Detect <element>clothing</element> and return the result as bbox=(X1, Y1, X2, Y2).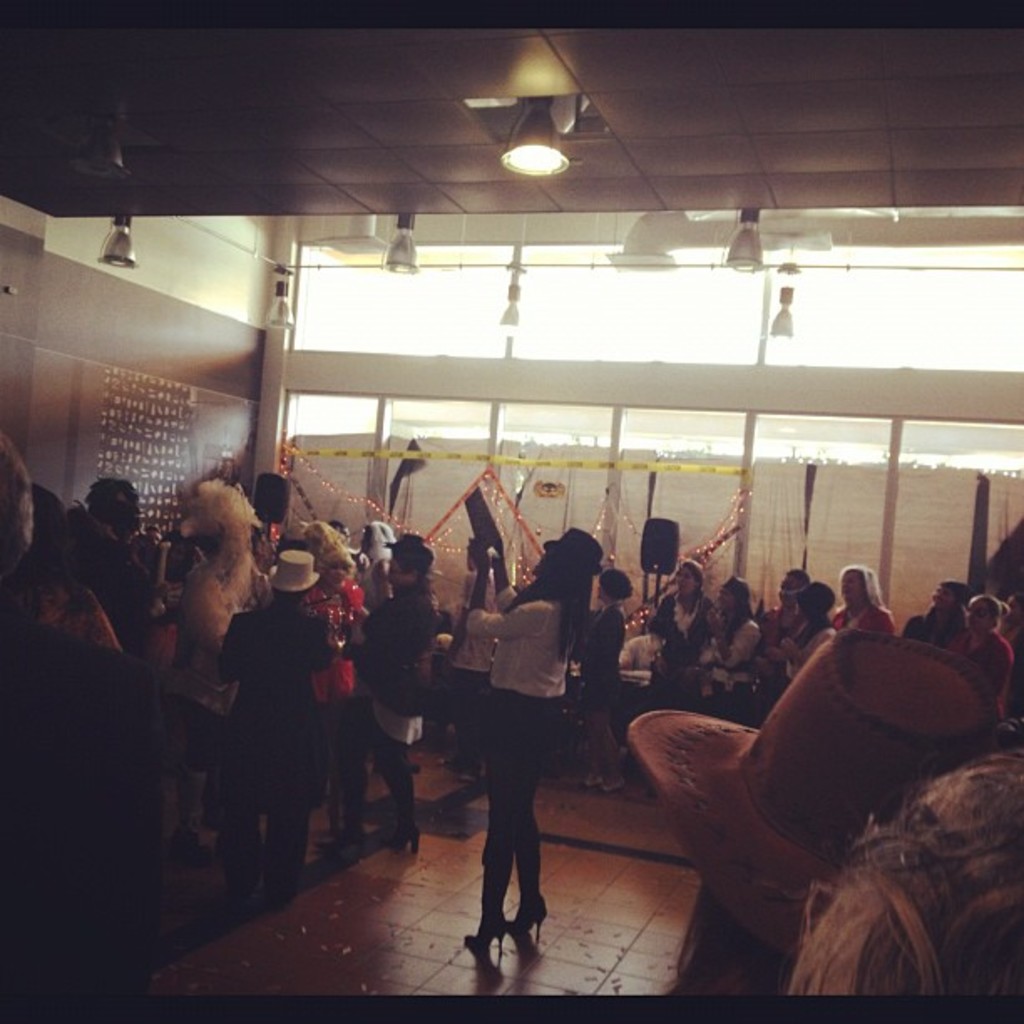
bbox=(651, 589, 711, 674).
